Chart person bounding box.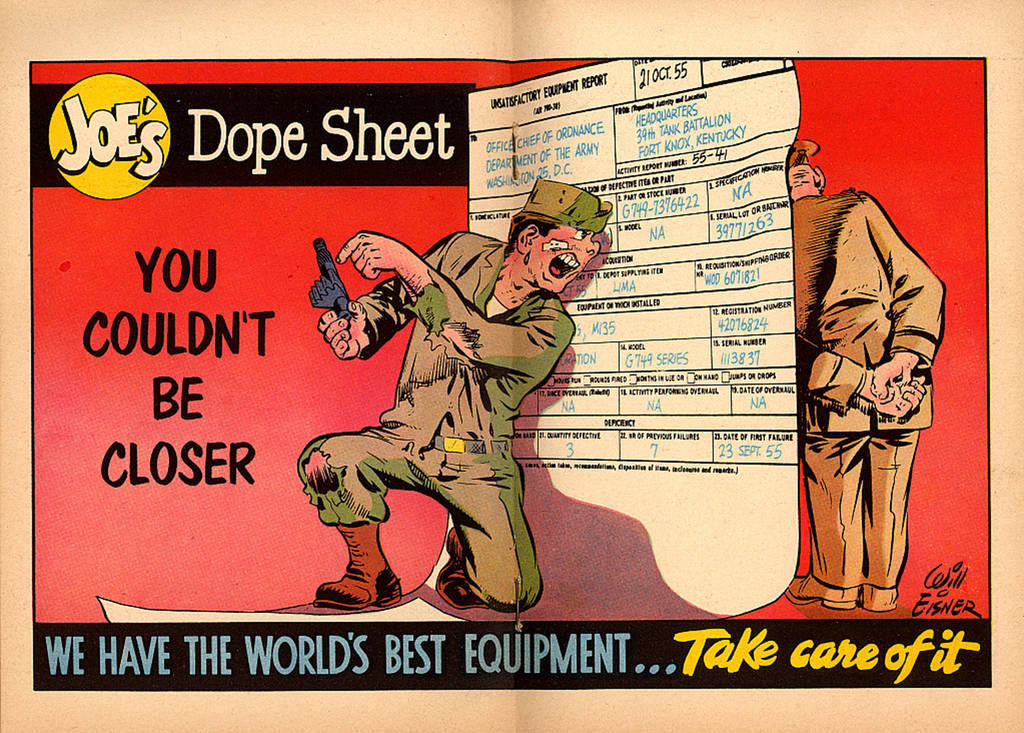
Charted: x1=767, y1=135, x2=939, y2=600.
